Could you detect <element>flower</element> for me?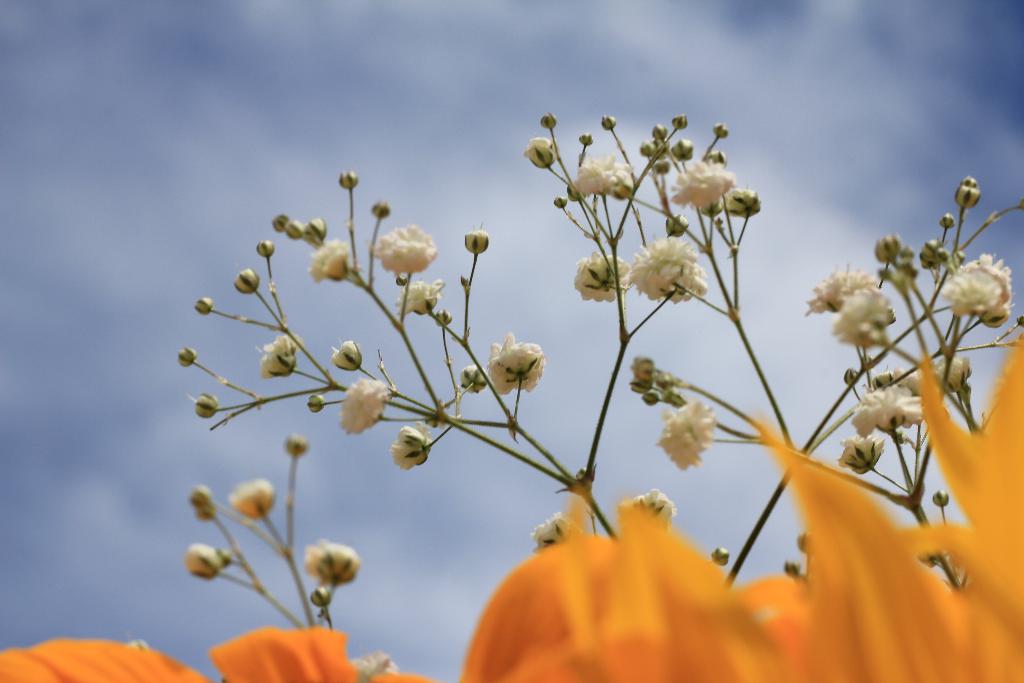
Detection result: bbox=[565, 156, 623, 197].
